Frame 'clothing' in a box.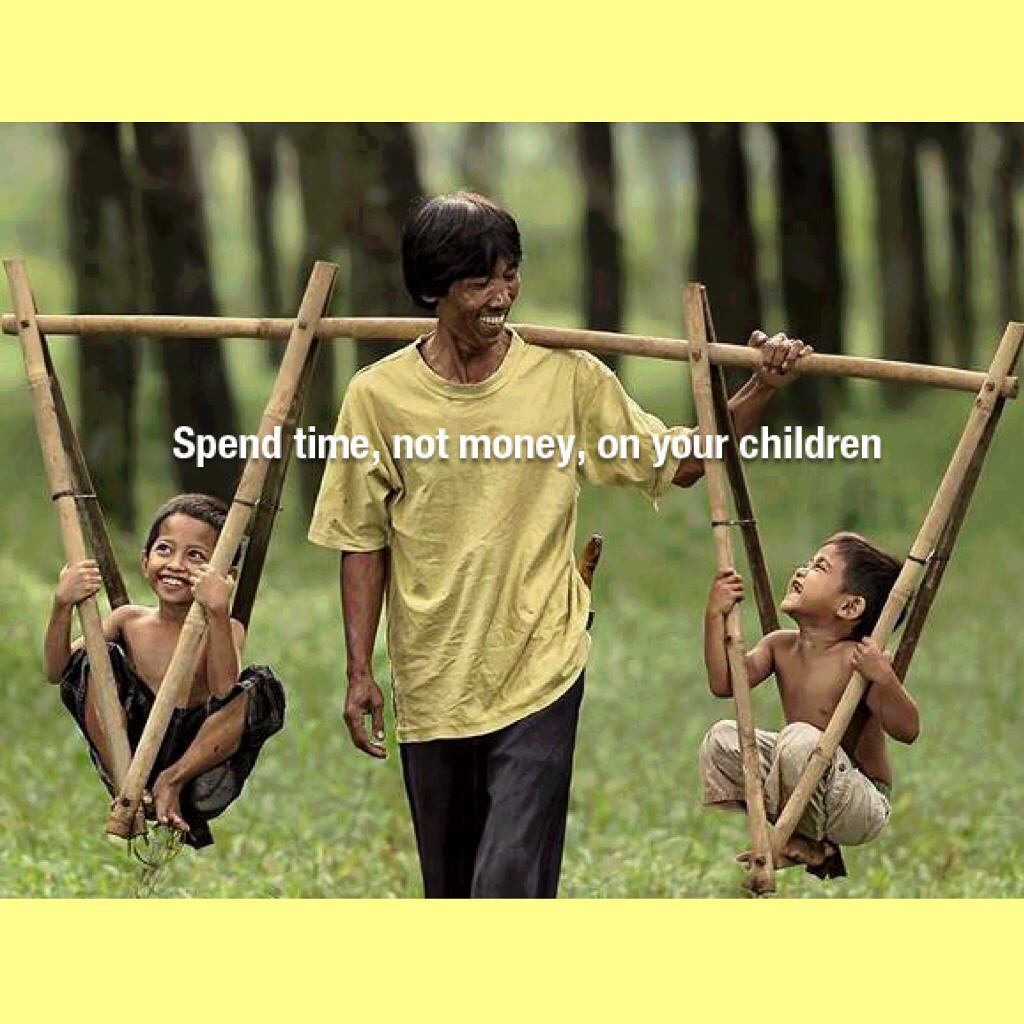
rect(53, 638, 282, 842).
